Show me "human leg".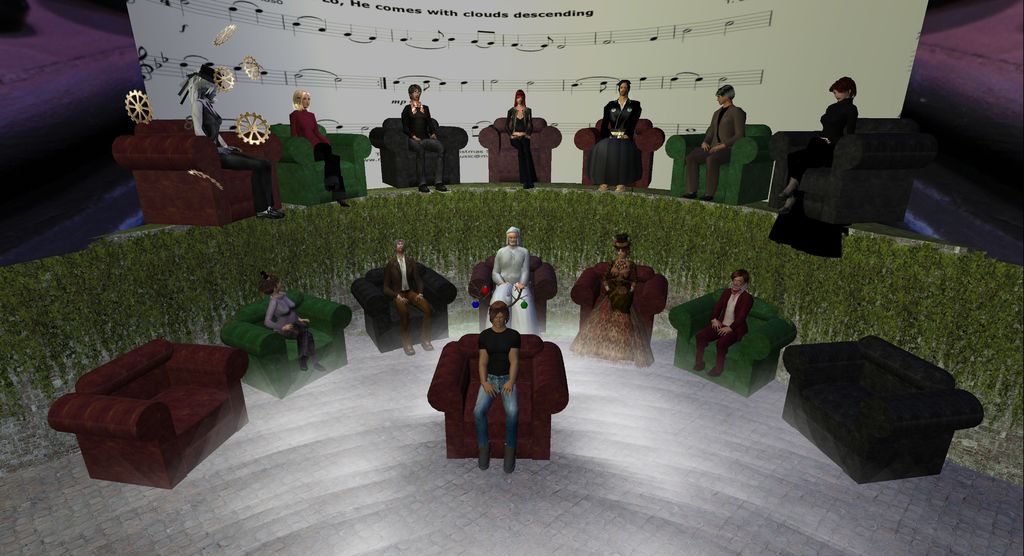
"human leg" is here: [412, 141, 424, 192].
